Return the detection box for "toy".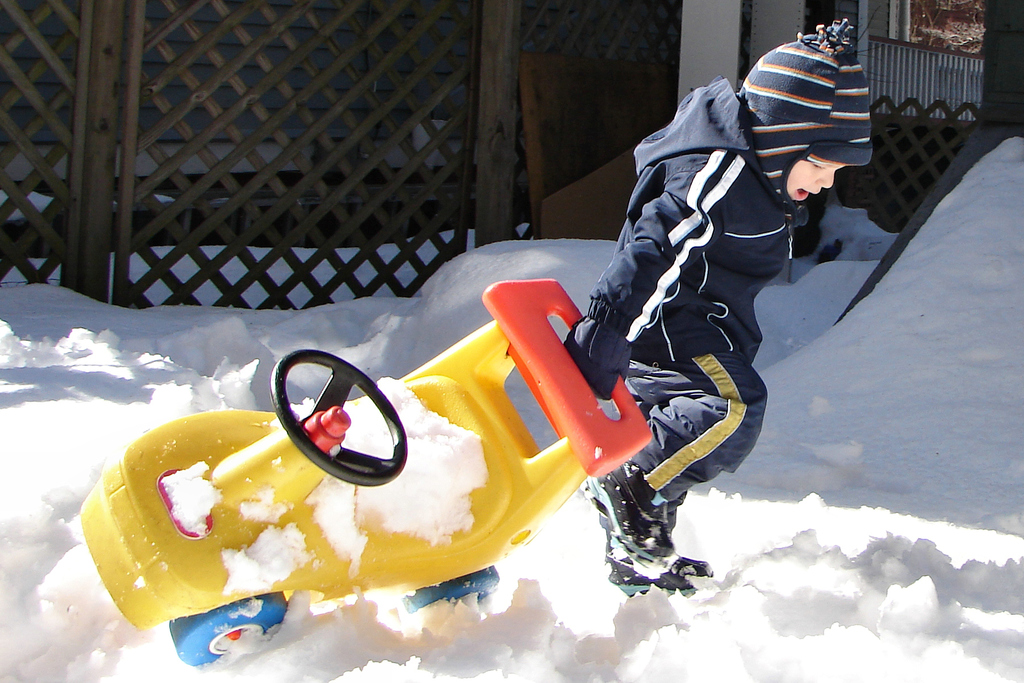
rect(84, 308, 696, 664).
